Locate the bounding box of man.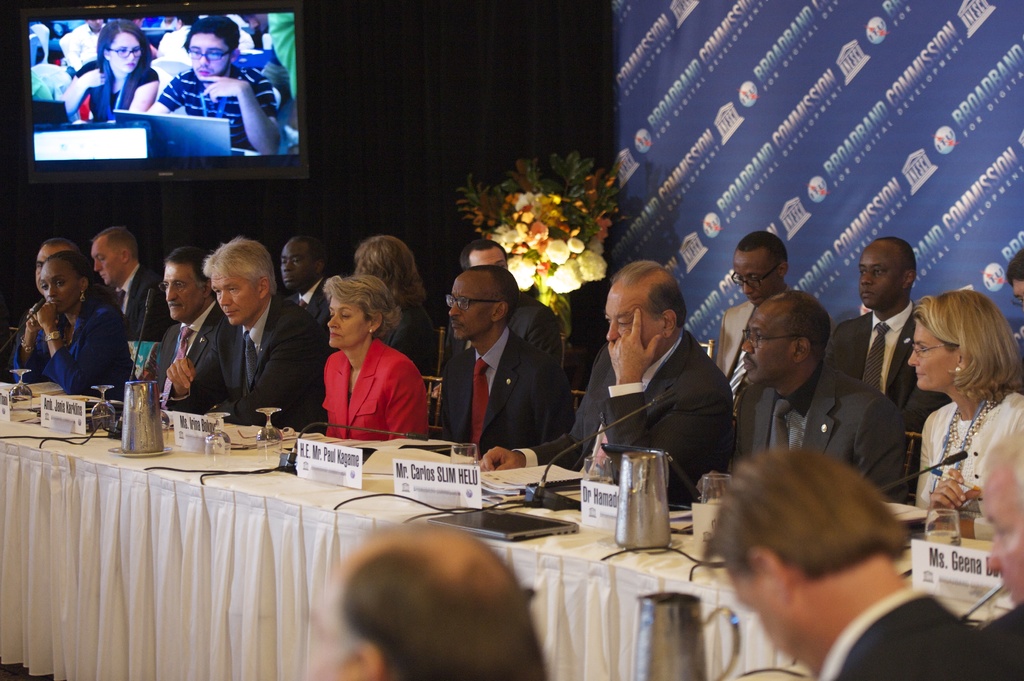
Bounding box: crop(580, 260, 752, 503).
